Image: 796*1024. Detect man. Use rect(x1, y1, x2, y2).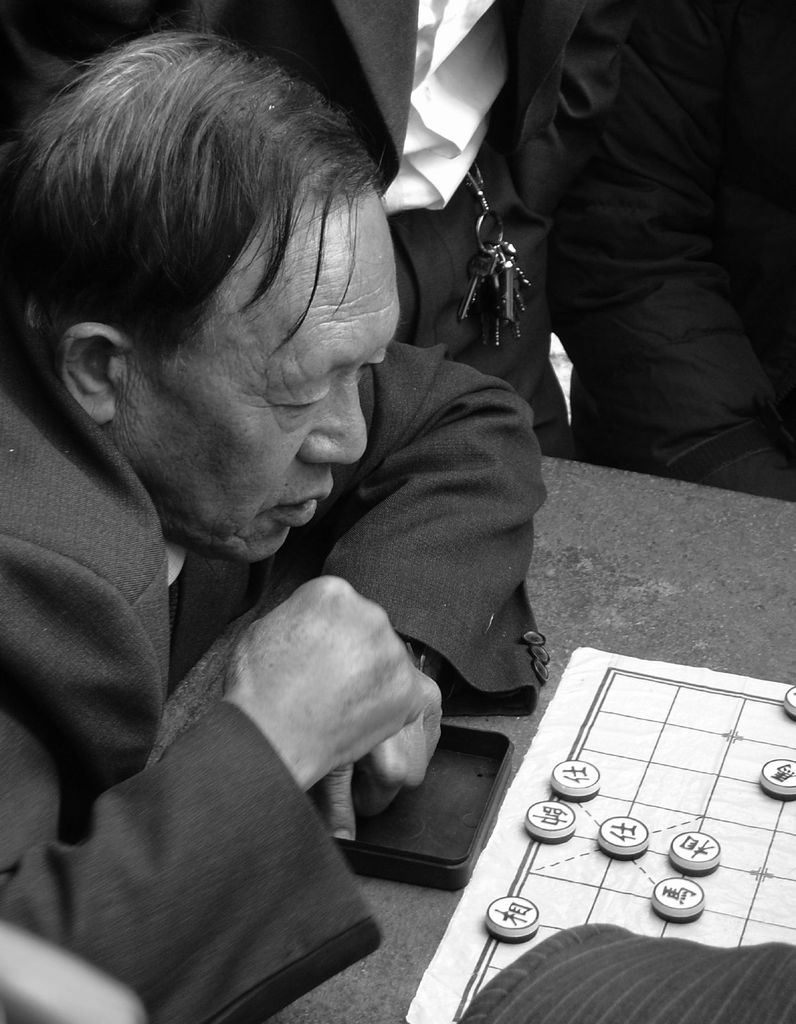
rect(0, 10, 594, 970).
